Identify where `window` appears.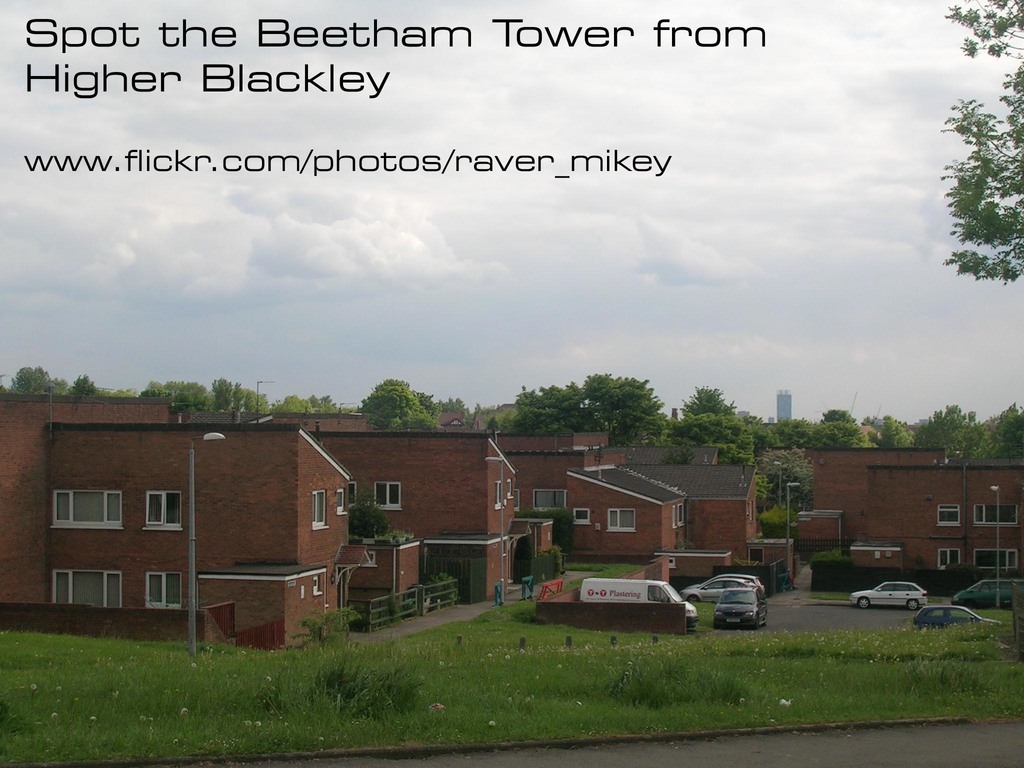
Appears at (left=673, top=504, right=685, bottom=522).
